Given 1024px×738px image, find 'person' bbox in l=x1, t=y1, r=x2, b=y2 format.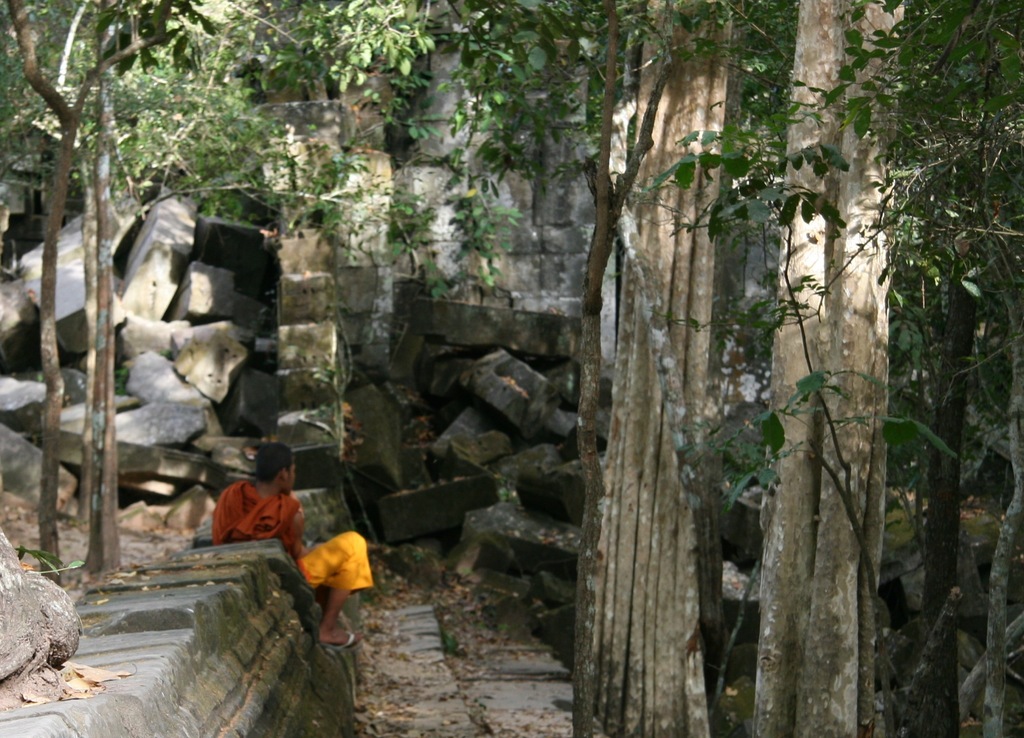
l=211, t=447, r=384, b=655.
